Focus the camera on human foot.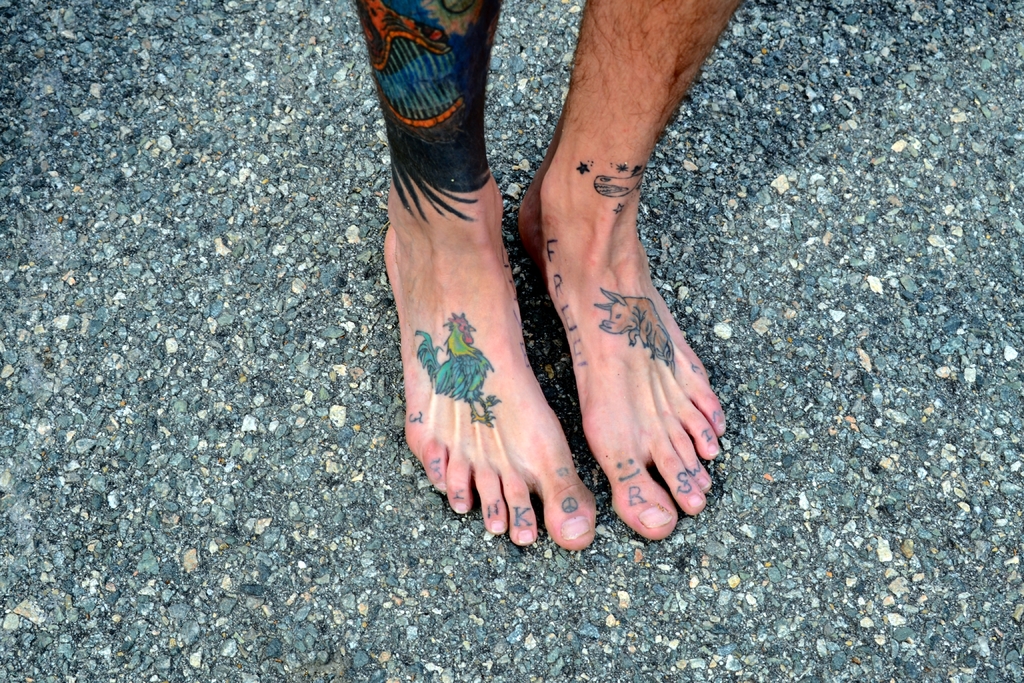
Focus region: left=517, top=131, right=740, bottom=542.
